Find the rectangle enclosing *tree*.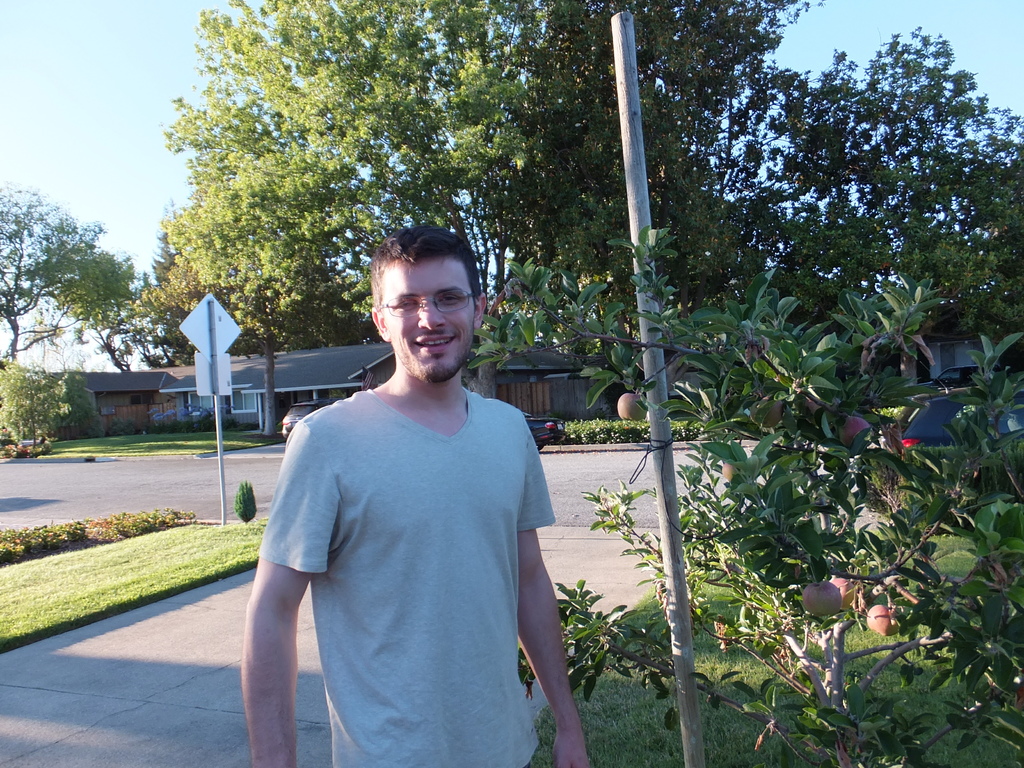
[left=137, top=0, right=822, bottom=340].
